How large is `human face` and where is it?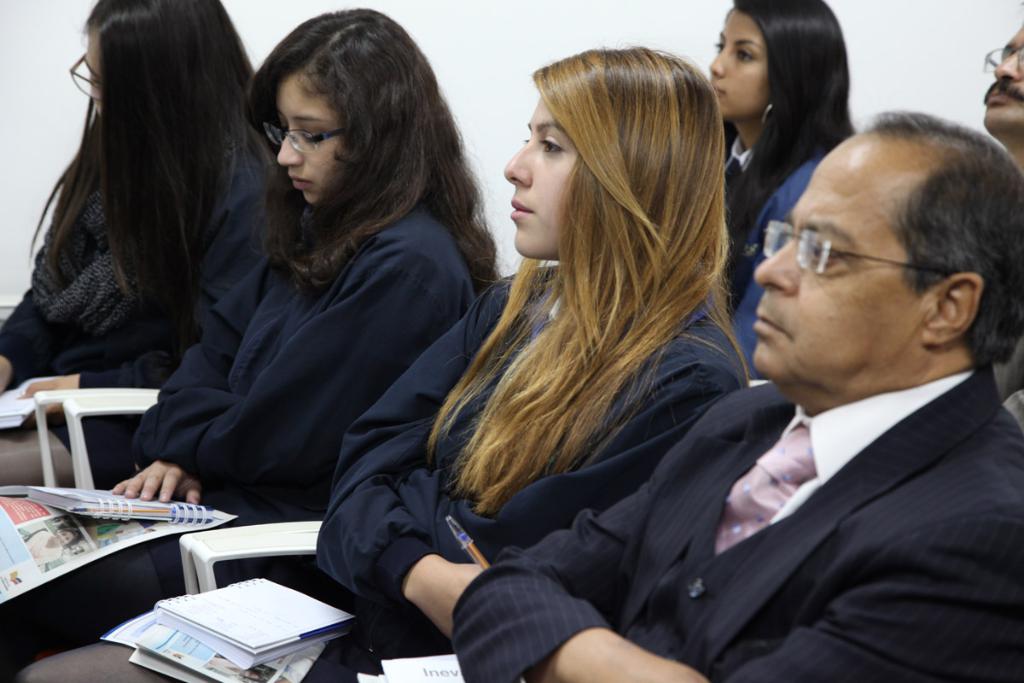
Bounding box: [983,23,1023,129].
